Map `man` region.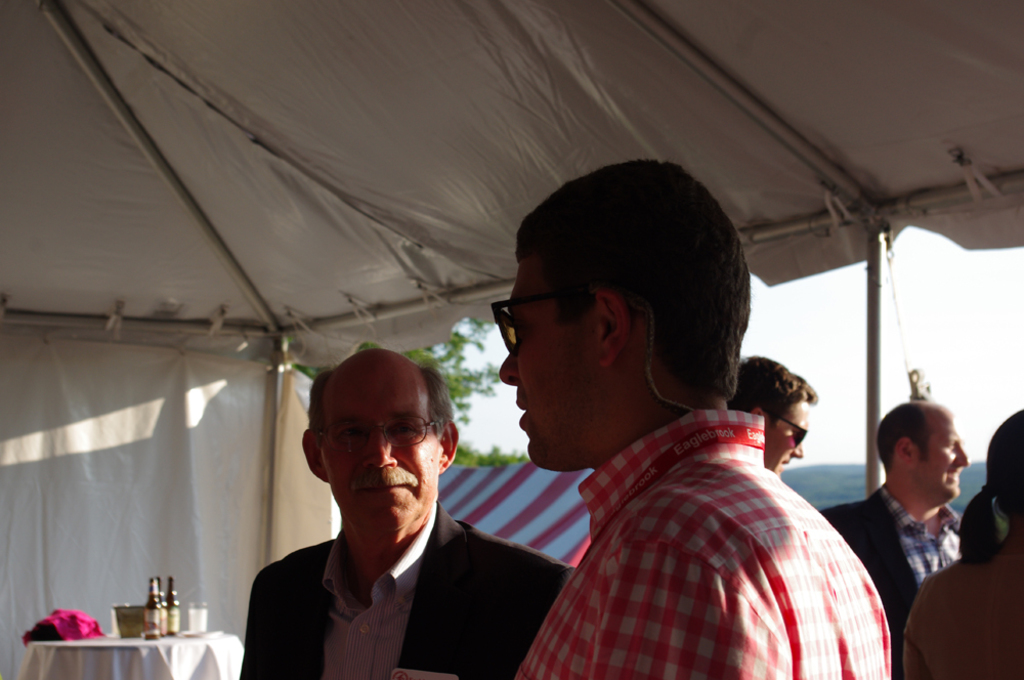
Mapped to <box>485,152,896,679</box>.
